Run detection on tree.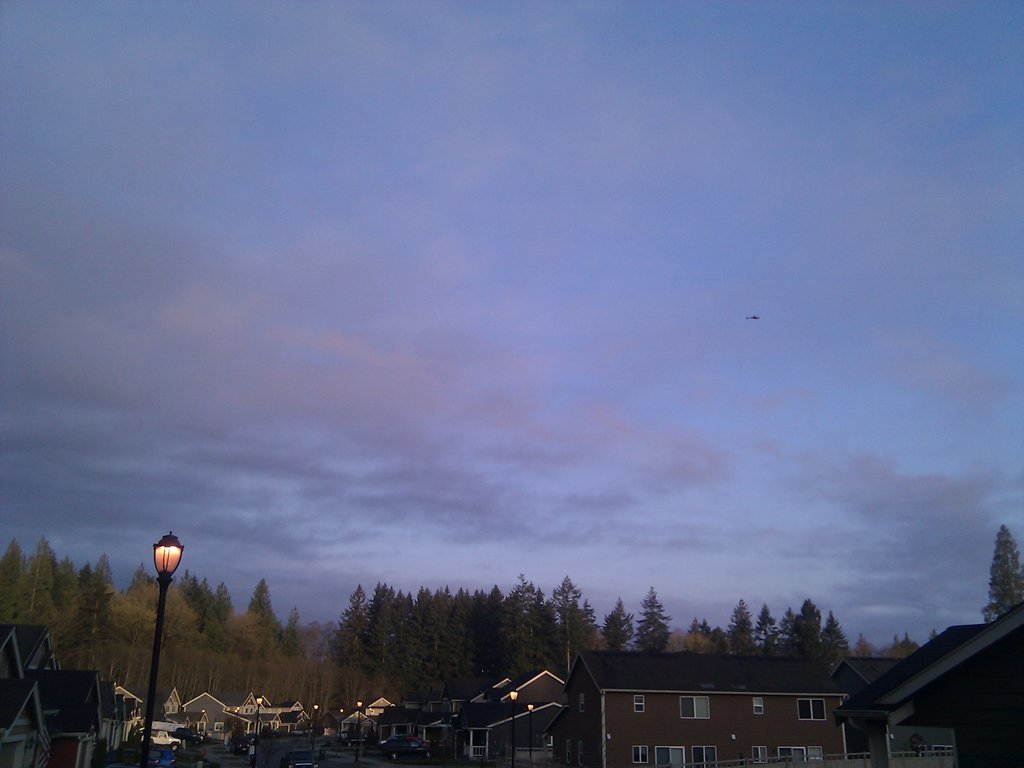
Result: <region>979, 521, 1023, 628</region>.
